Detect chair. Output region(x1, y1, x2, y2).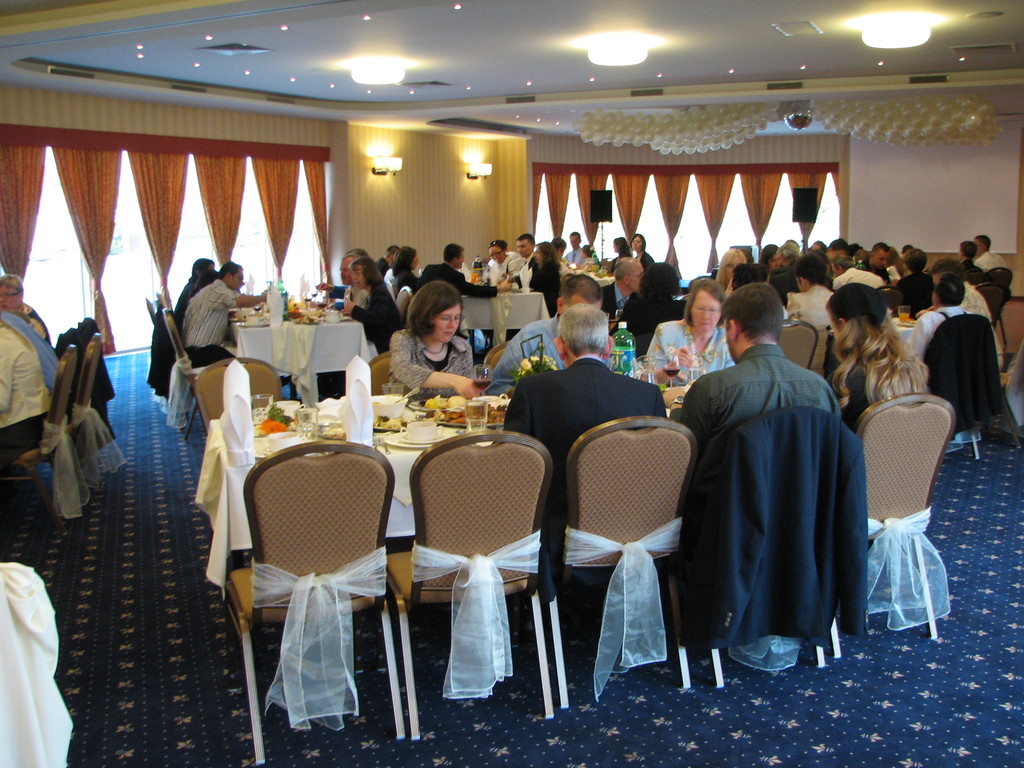
region(164, 305, 236, 436).
